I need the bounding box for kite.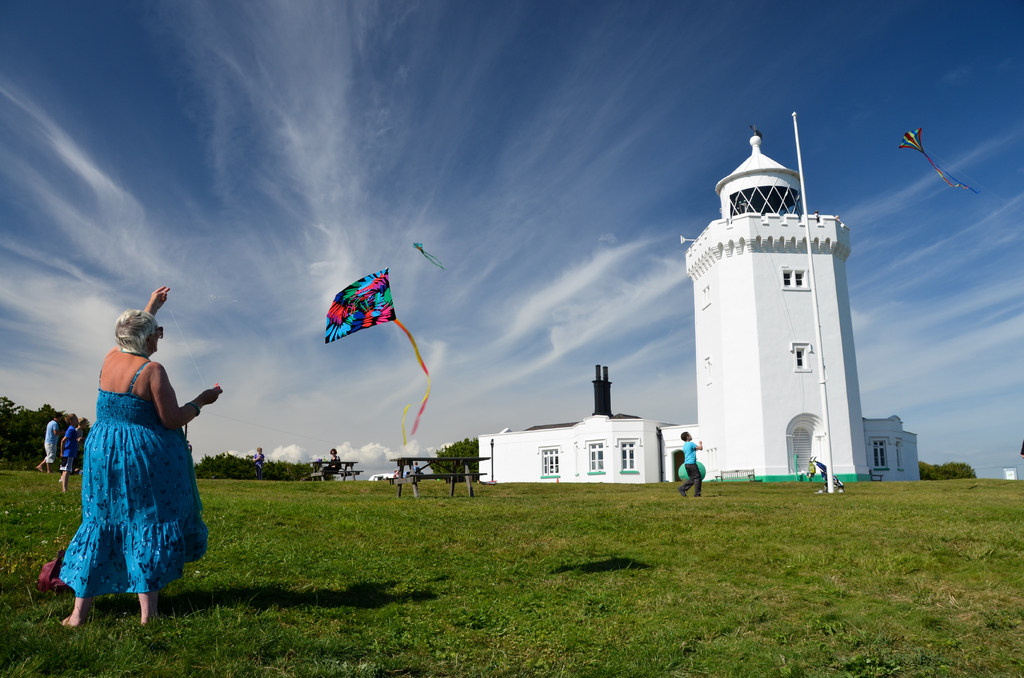
Here it is: 313:271:416:430.
